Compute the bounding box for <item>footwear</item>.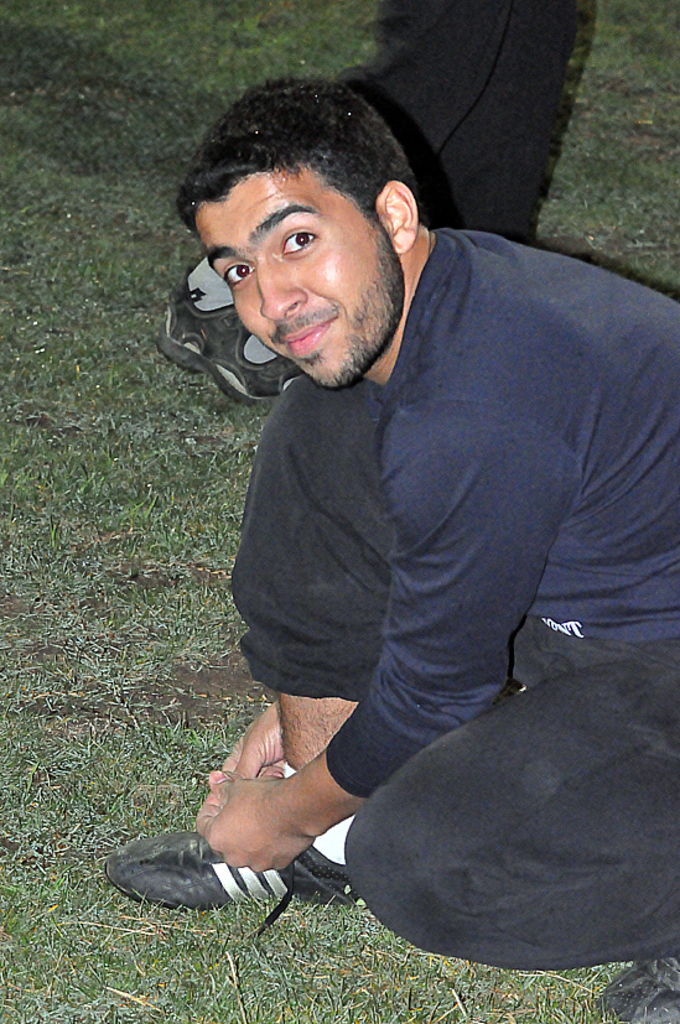
rect(596, 951, 679, 1019).
